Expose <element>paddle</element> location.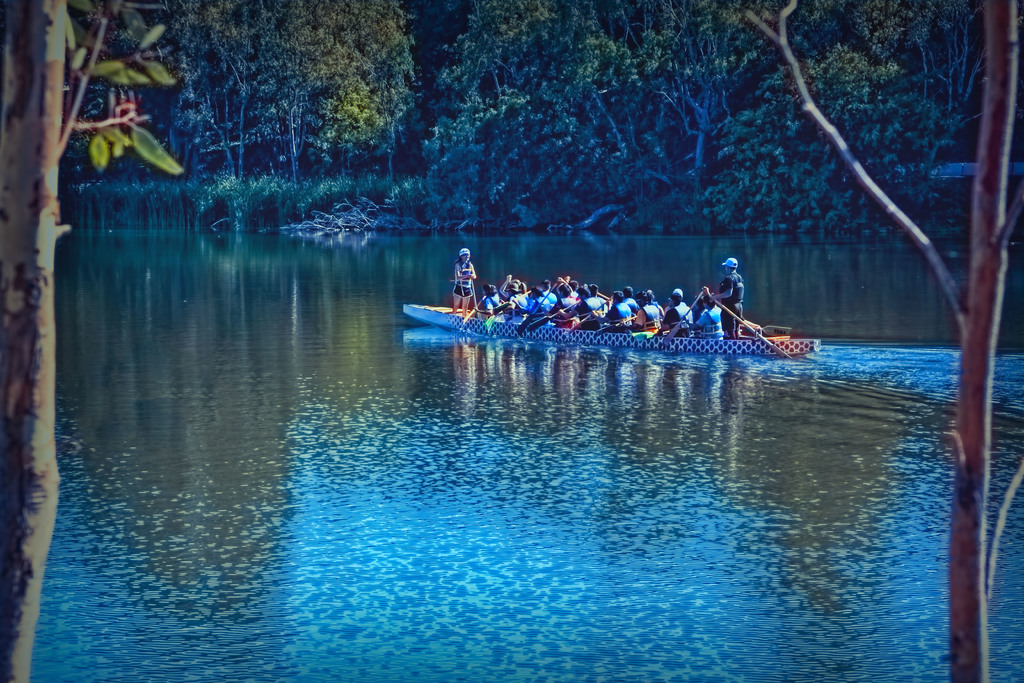
Exposed at [707,293,790,360].
